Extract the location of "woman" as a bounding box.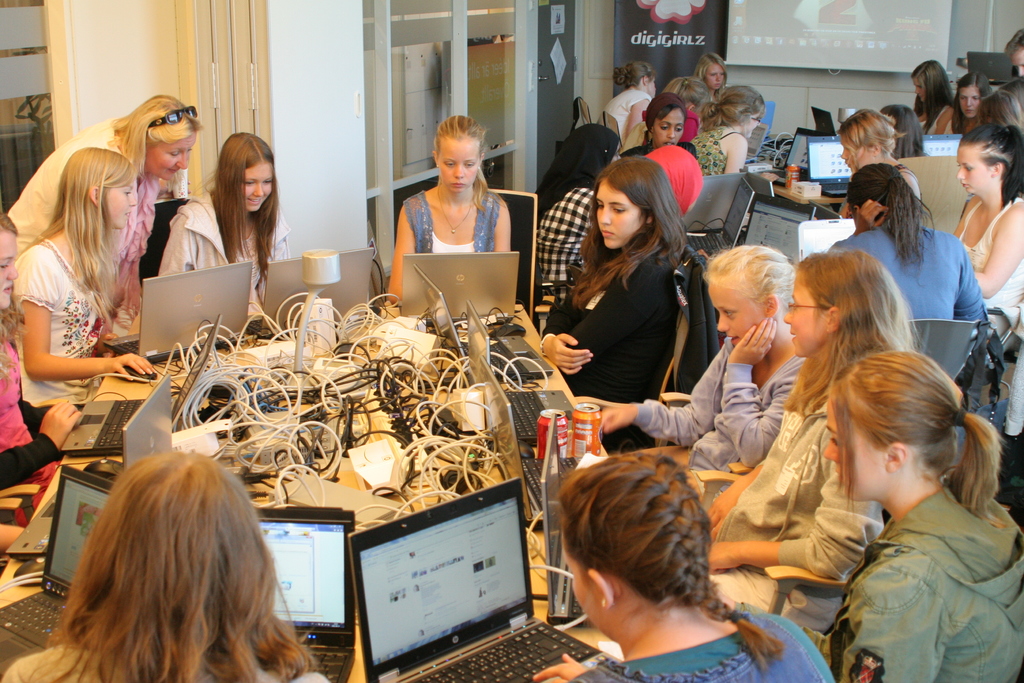
{"x1": 952, "y1": 70, "x2": 991, "y2": 126}.
